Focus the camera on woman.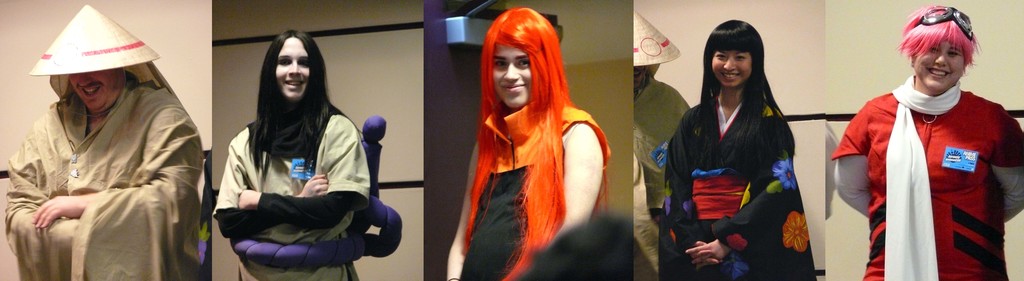
Focus region: 828 1 1023 280.
